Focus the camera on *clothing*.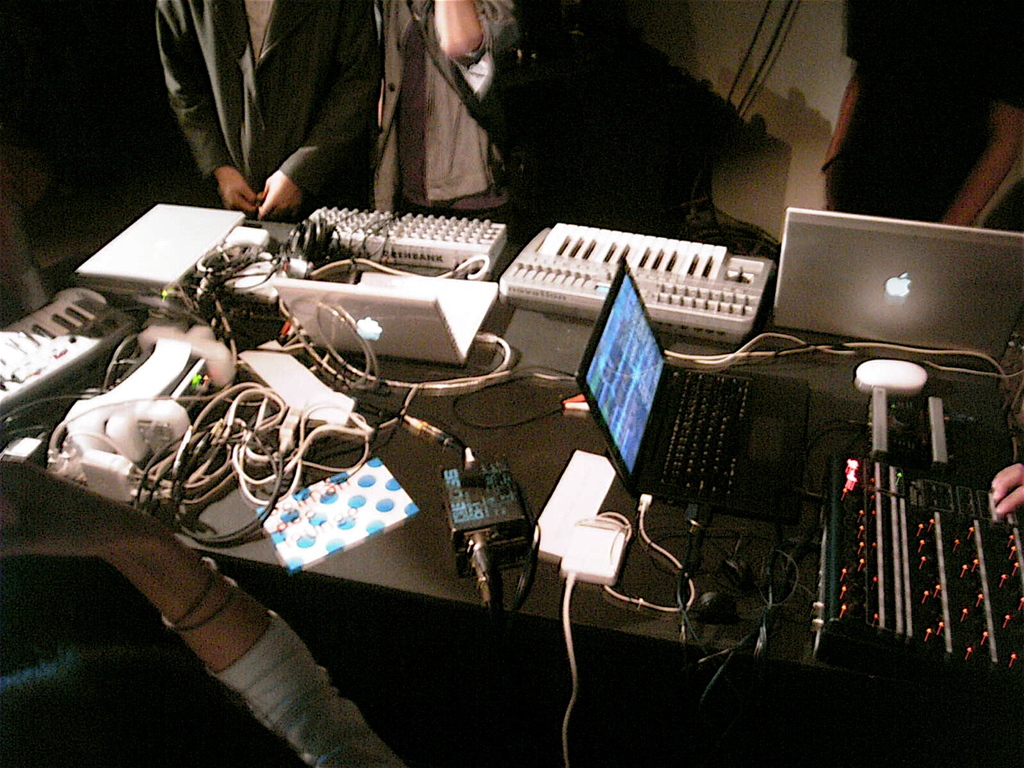
Focus region: <bbox>214, 602, 406, 767</bbox>.
